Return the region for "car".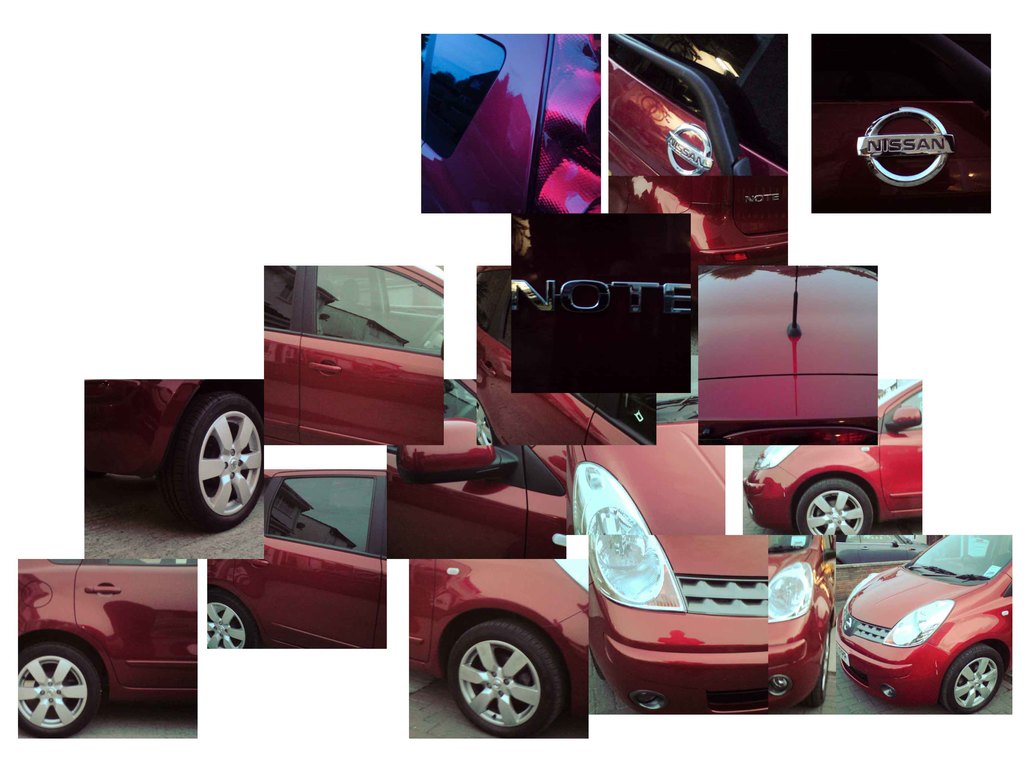
<bbox>839, 530, 1023, 714</bbox>.
